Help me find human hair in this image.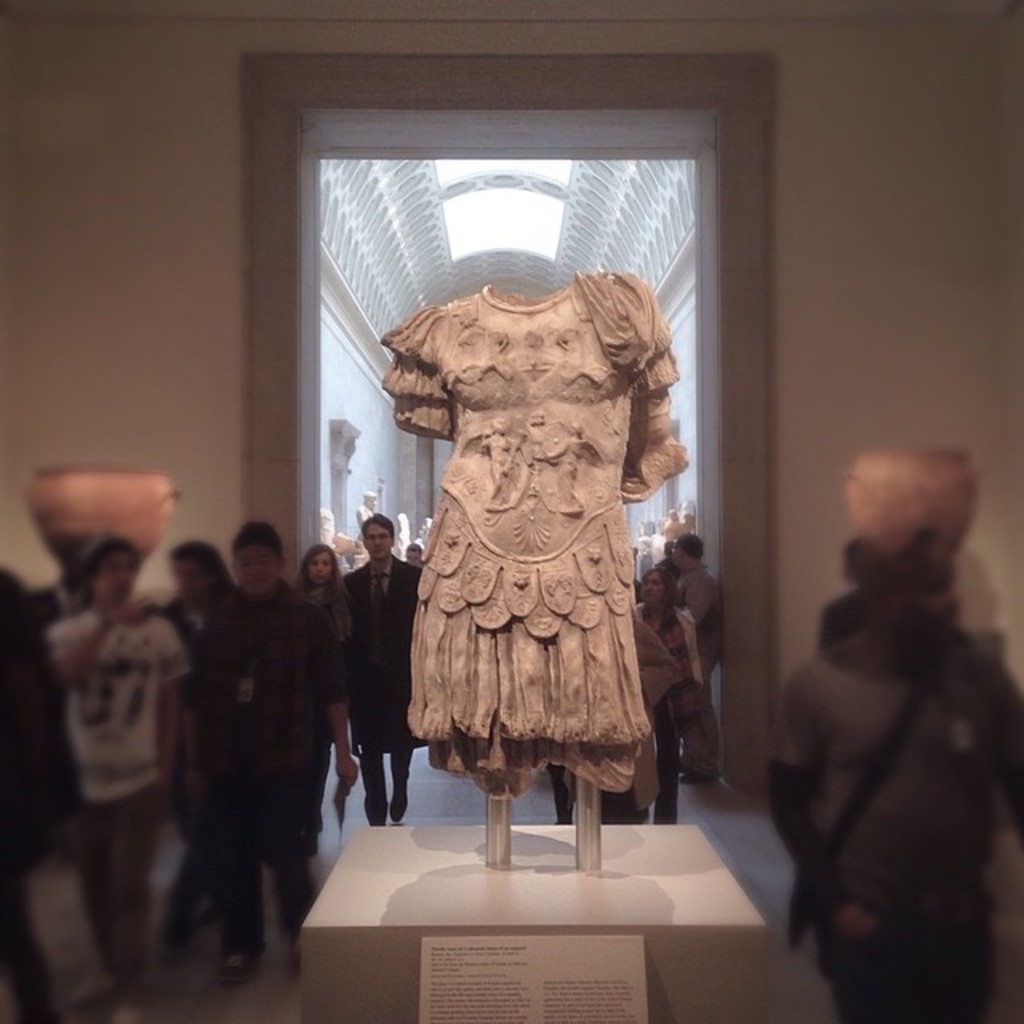
Found it: crop(677, 534, 702, 563).
